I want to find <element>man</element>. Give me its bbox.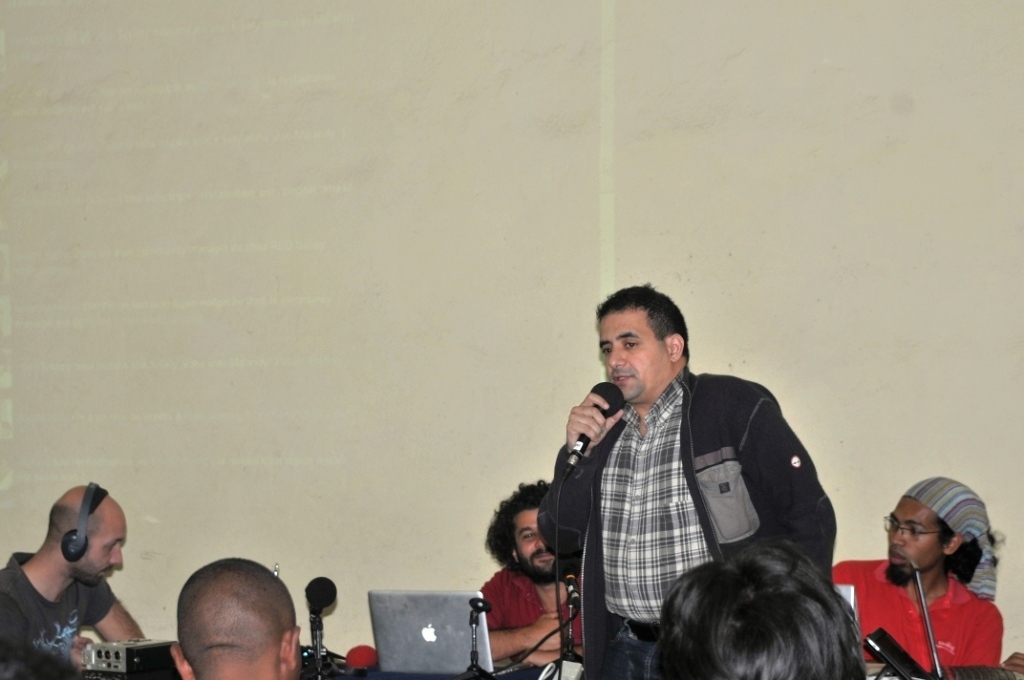
{"left": 477, "top": 479, "right": 583, "bottom": 668}.
